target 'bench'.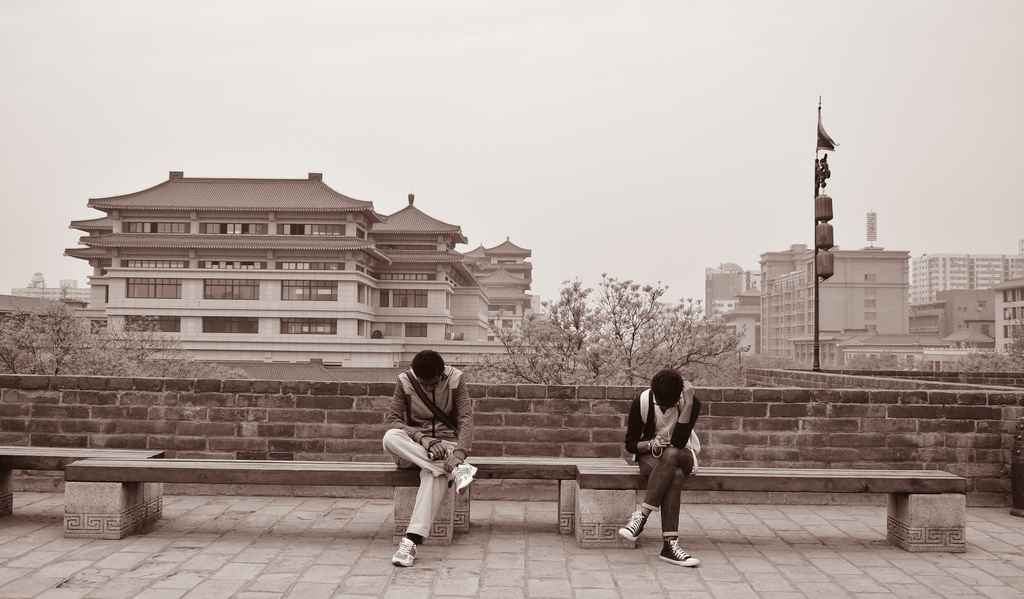
Target region: (66, 453, 452, 539).
